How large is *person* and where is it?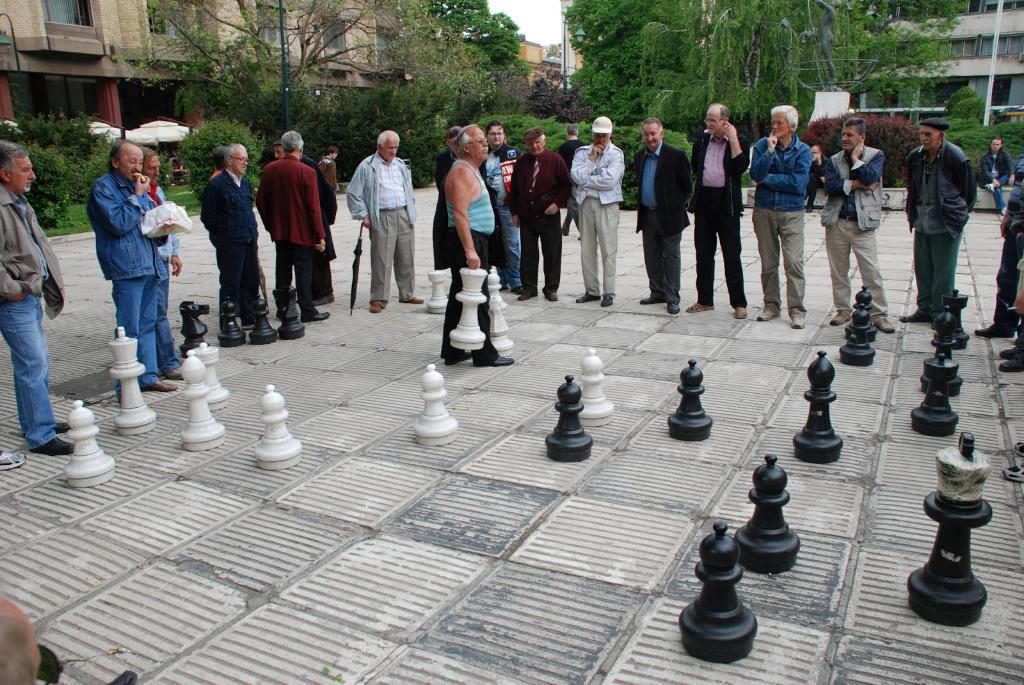
Bounding box: {"left": 742, "top": 100, "right": 808, "bottom": 332}.
